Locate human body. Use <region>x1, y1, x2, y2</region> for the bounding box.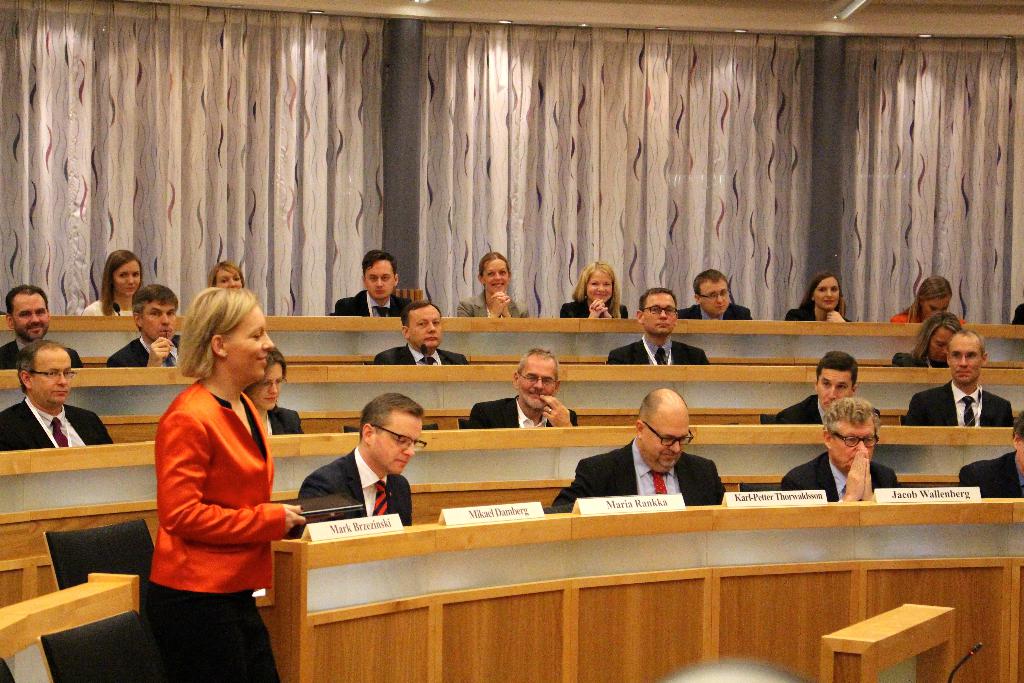
<region>336, 248, 415, 317</region>.
